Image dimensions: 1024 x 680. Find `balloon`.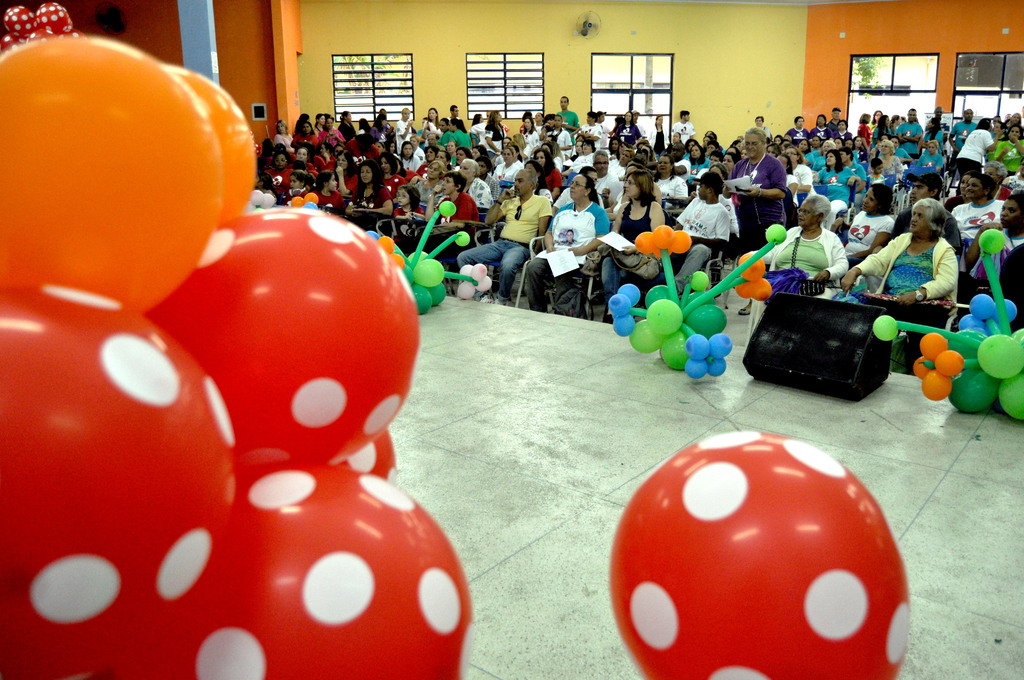
bbox=(301, 191, 319, 204).
